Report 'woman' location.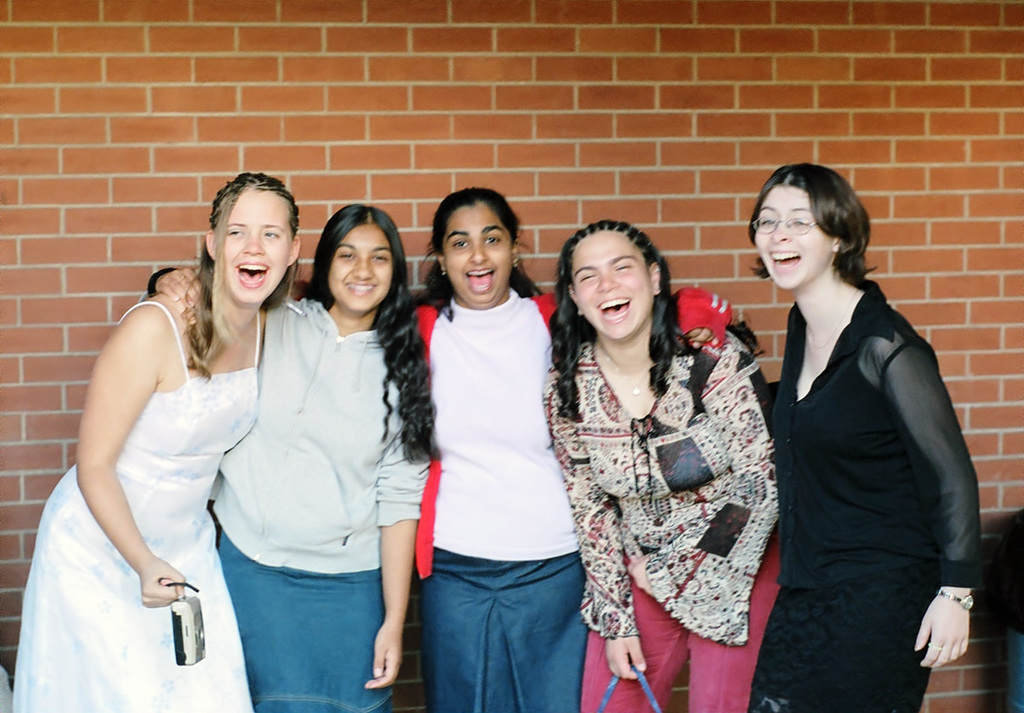
Report: bbox(384, 187, 734, 712).
